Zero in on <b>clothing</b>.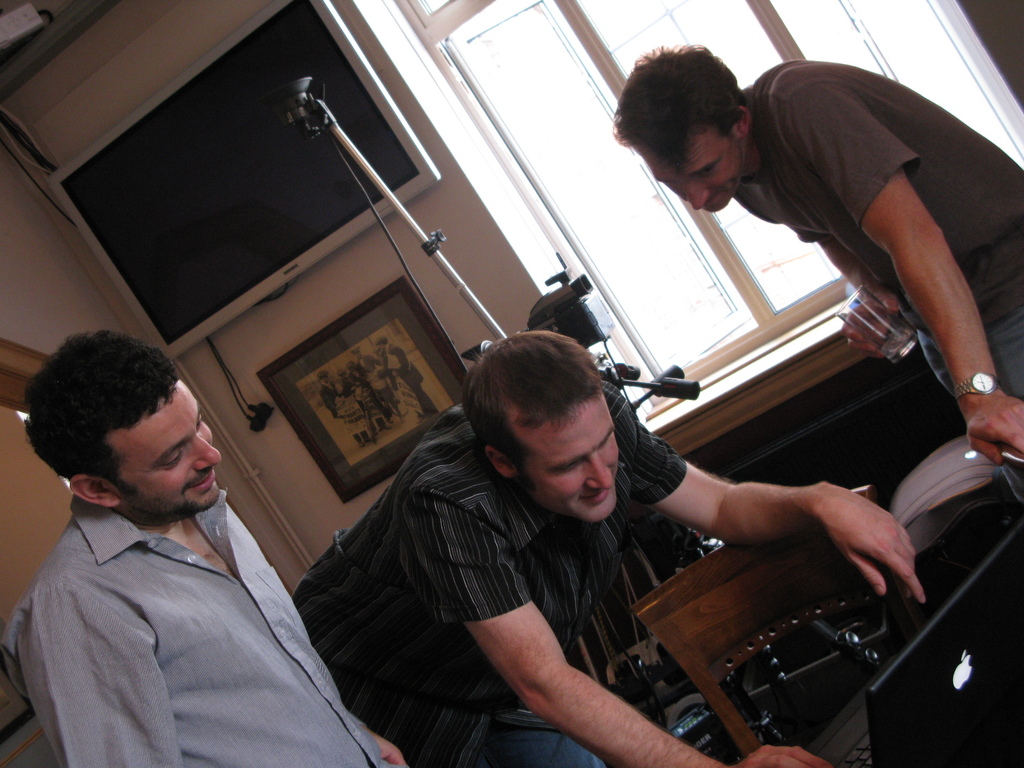
Zeroed in: [0, 413, 362, 767].
